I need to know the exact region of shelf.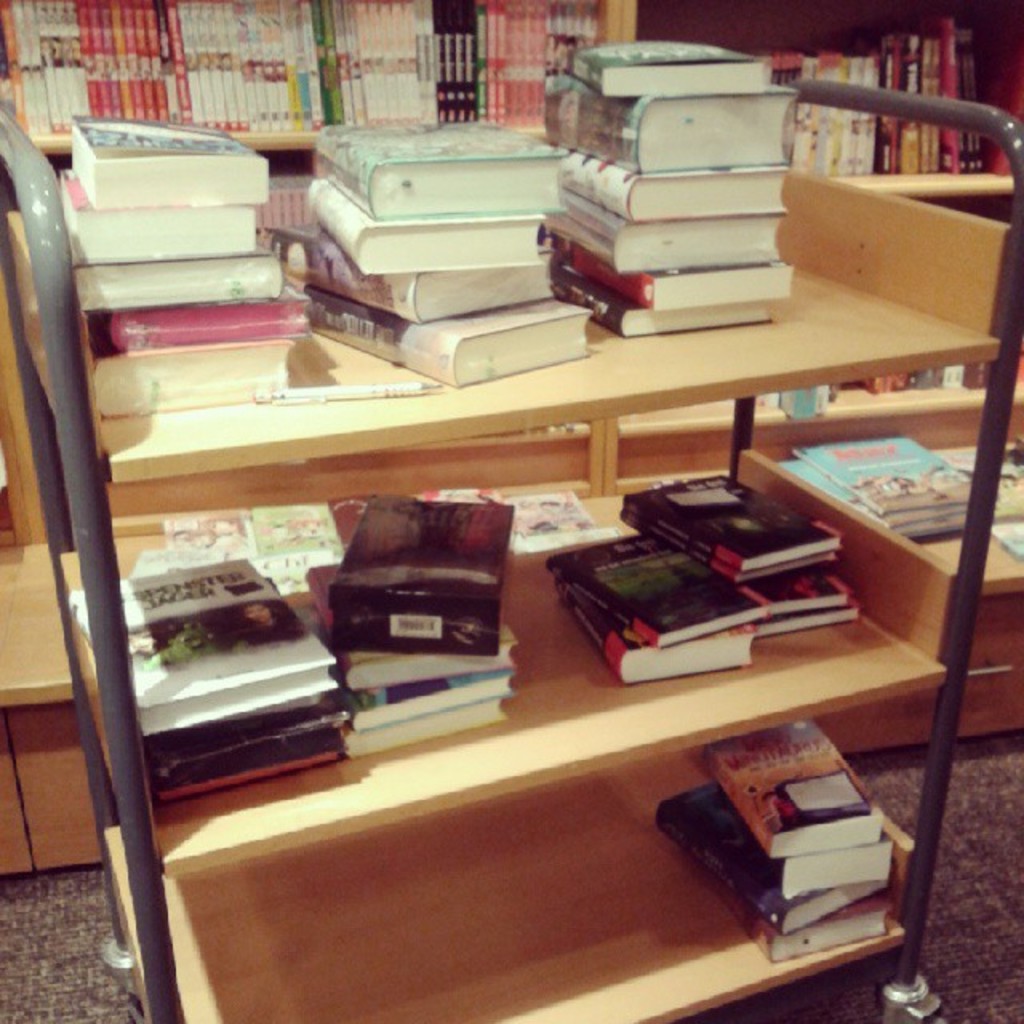
Region: 0 0 624 174.
